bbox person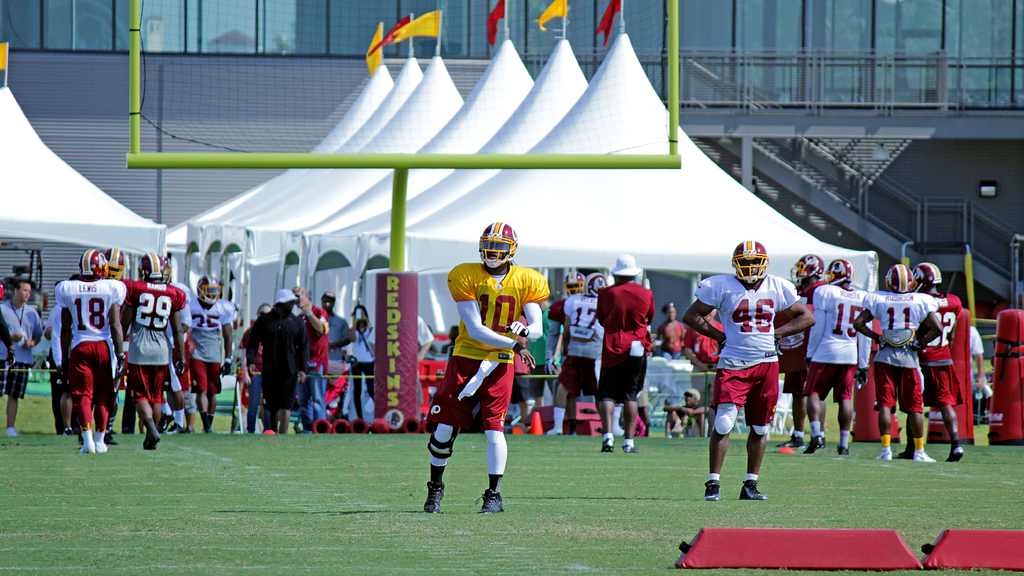
663,295,733,389
